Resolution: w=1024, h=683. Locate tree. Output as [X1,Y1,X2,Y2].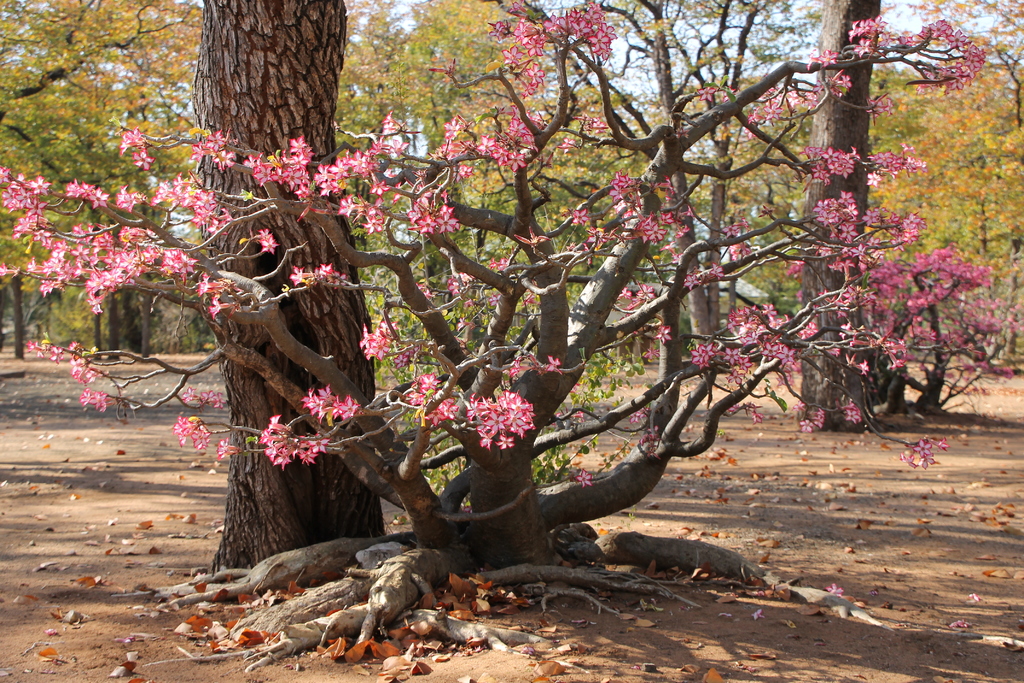
[788,0,892,438].
